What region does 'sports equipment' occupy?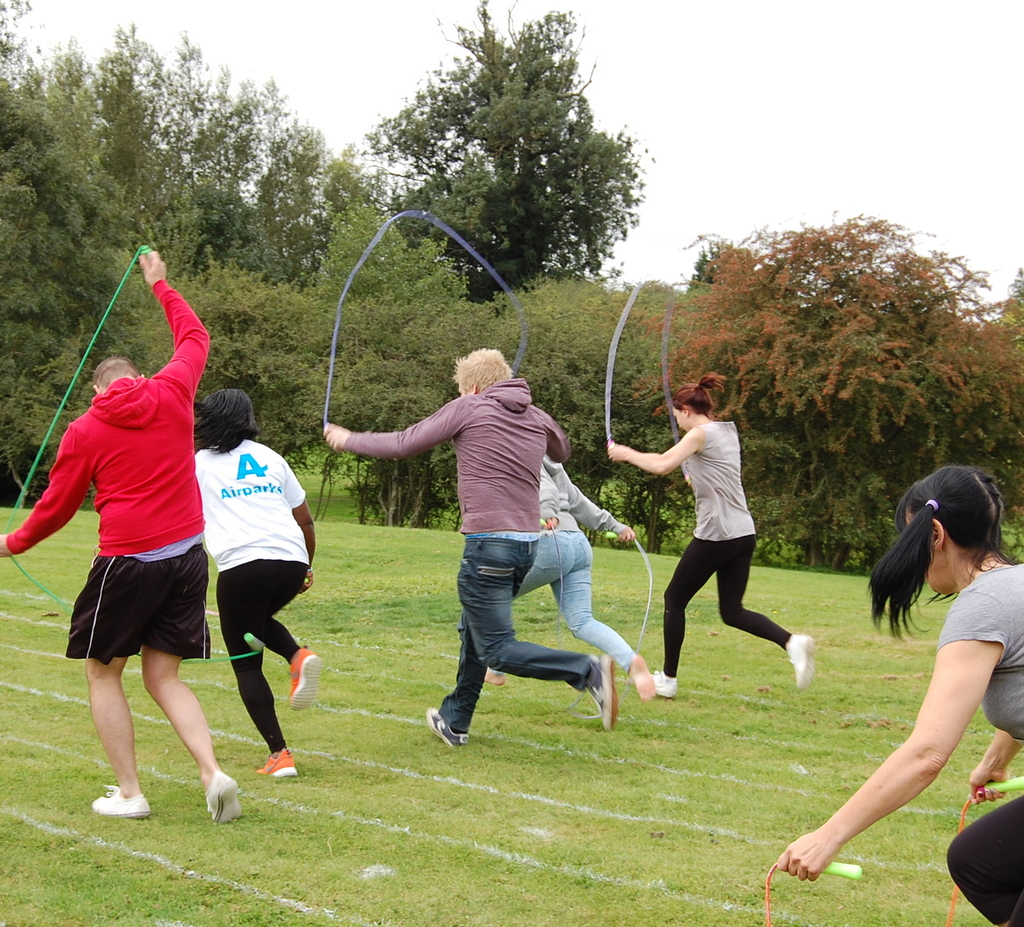
crop(323, 211, 541, 424).
